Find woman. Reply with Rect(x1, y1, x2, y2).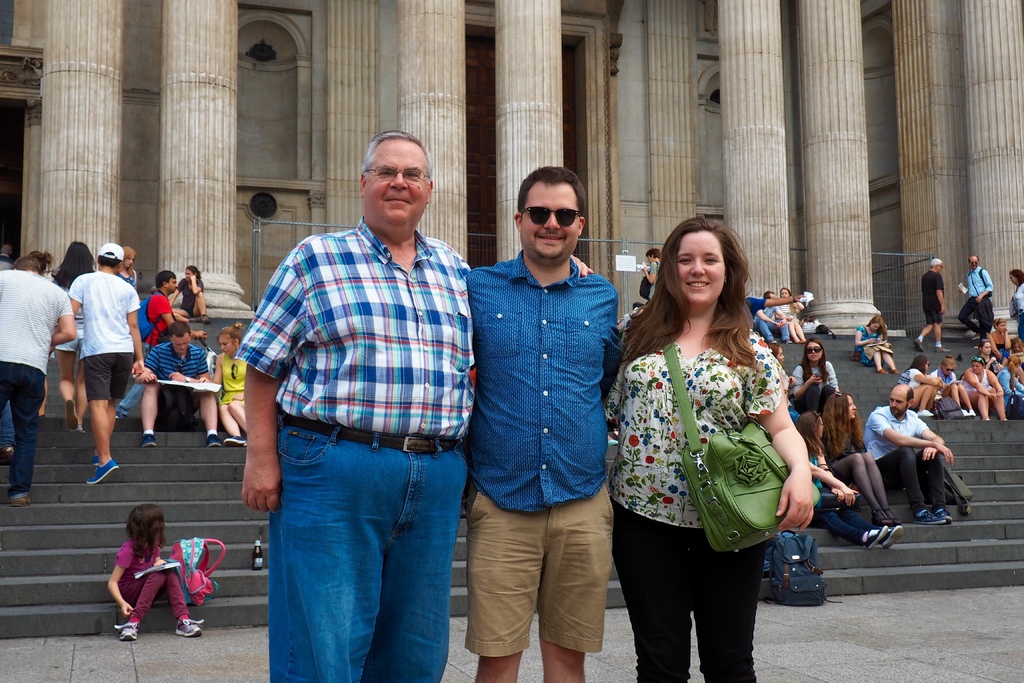
Rect(852, 317, 902, 372).
